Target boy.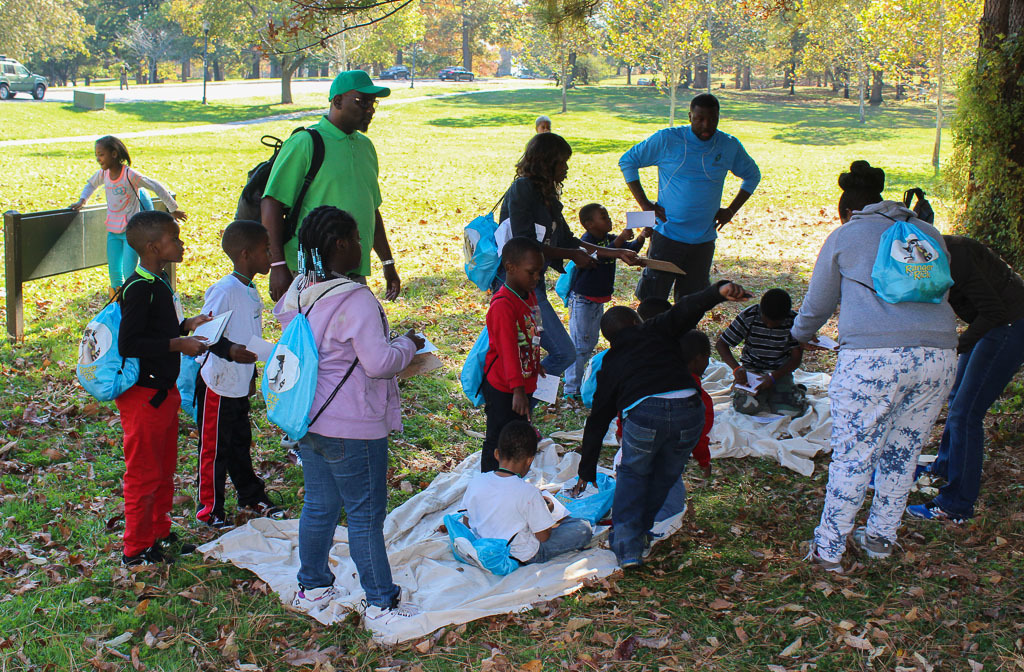
Target region: (x1=458, y1=420, x2=591, y2=565).
